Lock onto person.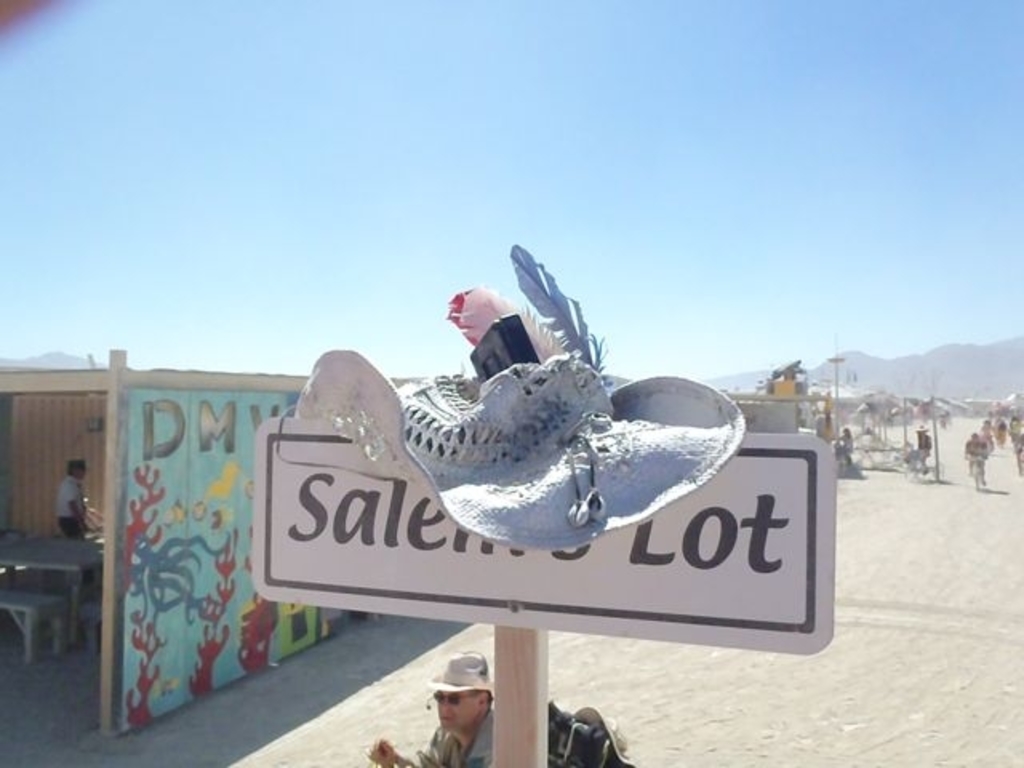
Locked: bbox=(912, 422, 934, 475).
